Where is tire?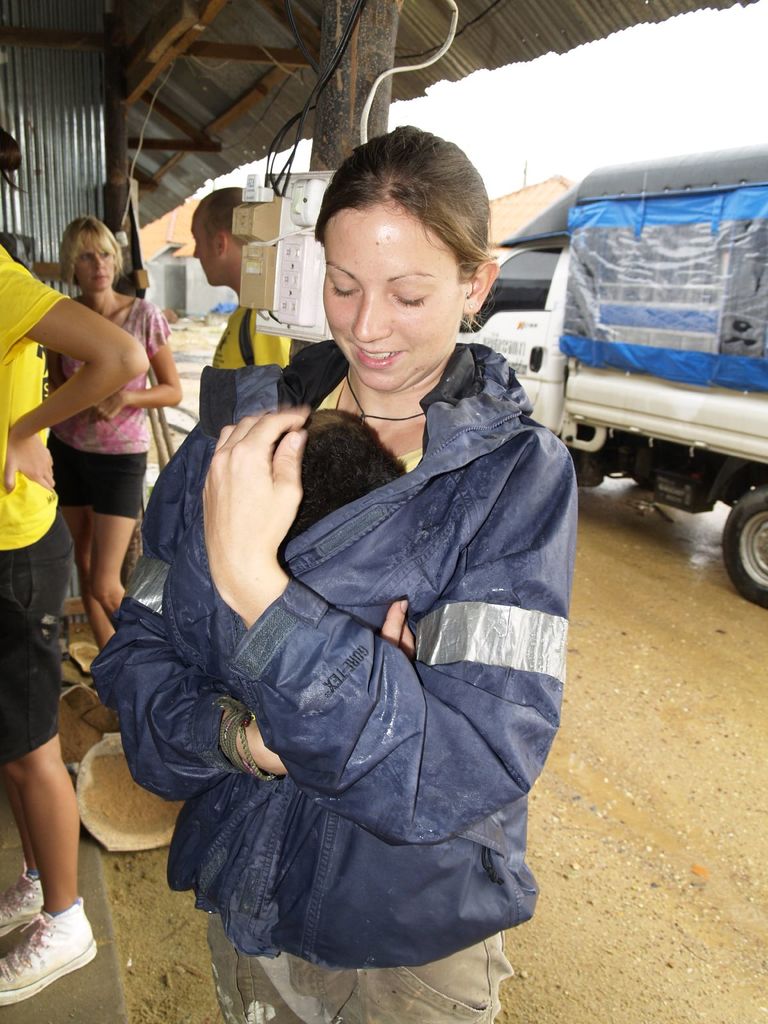
Rect(721, 492, 767, 604).
